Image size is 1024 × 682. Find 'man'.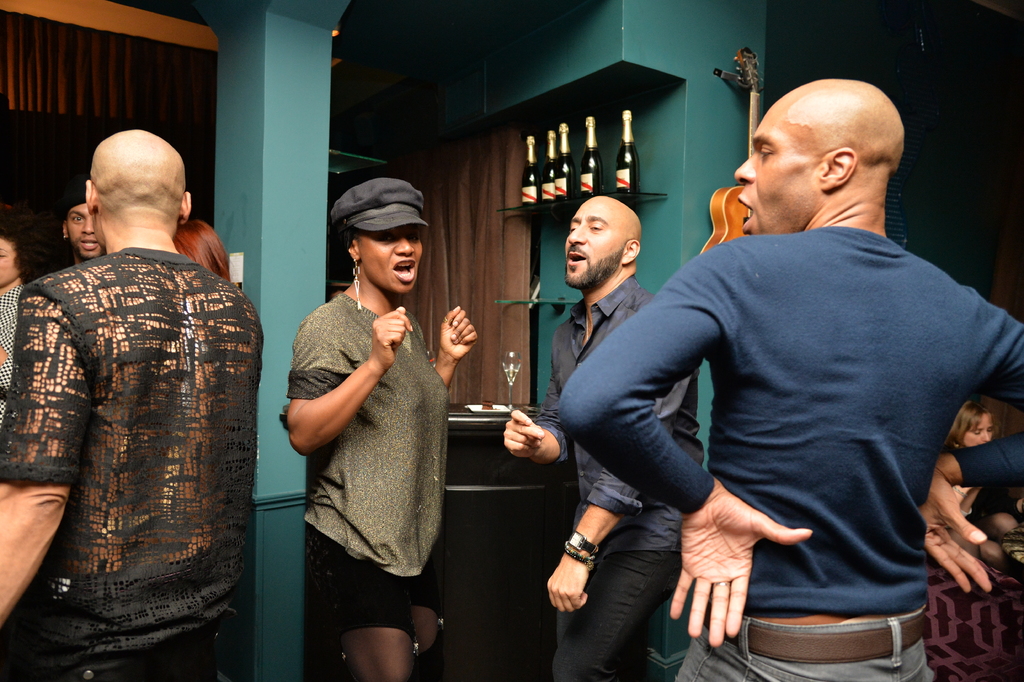
detection(544, 70, 1023, 681).
